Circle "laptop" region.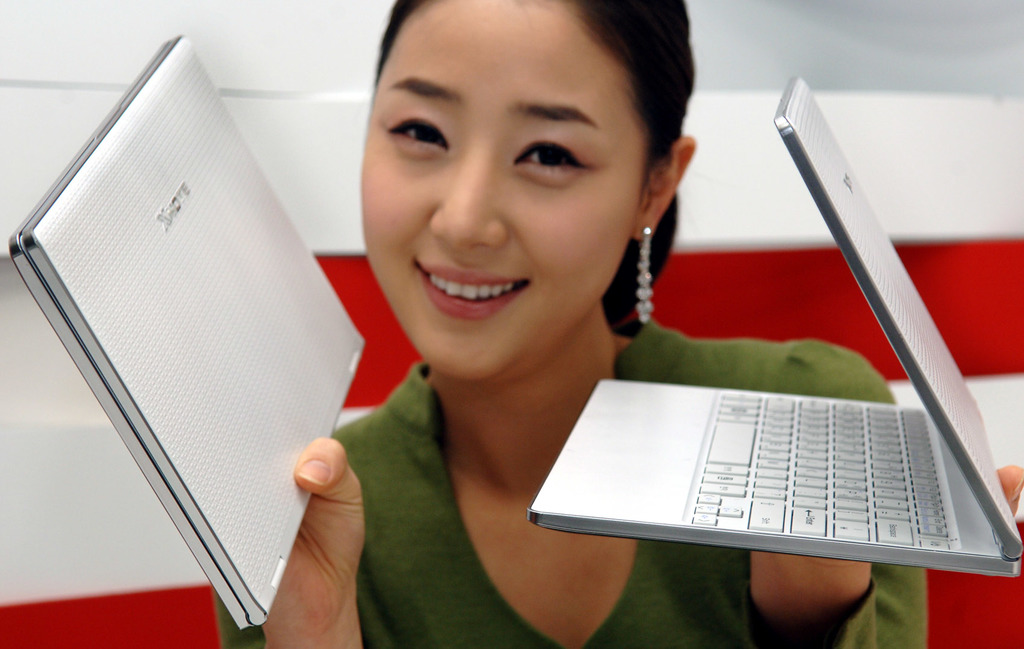
Region: region(527, 74, 1020, 579).
